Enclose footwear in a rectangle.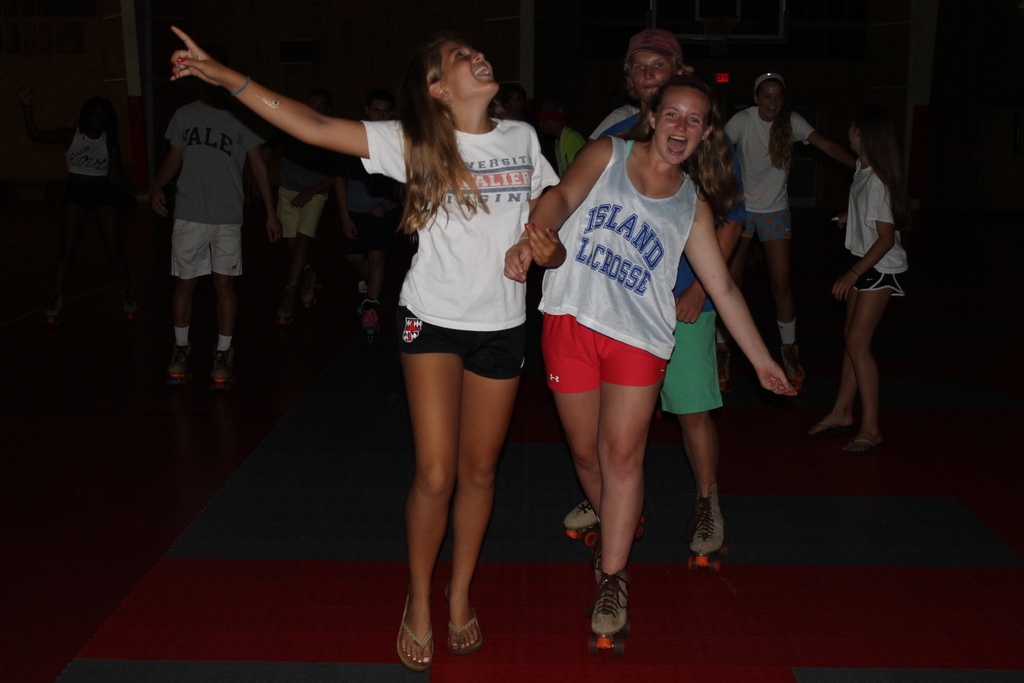
{"x1": 585, "y1": 579, "x2": 641, "y2": 661}.
